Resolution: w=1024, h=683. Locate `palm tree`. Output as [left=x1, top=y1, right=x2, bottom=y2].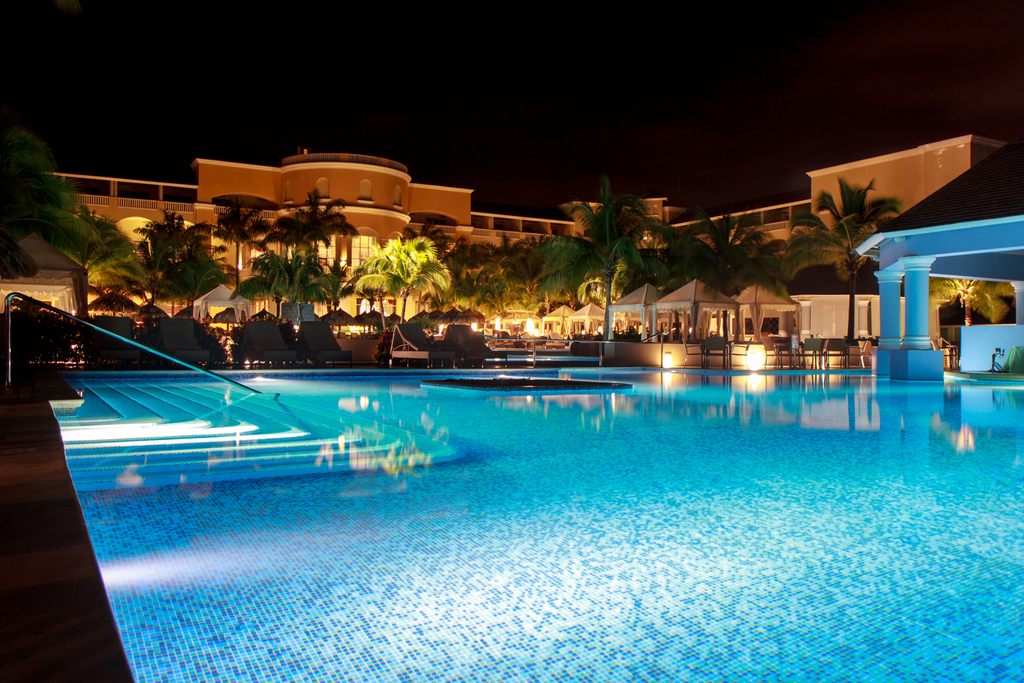
[left=279, top=256, right=319, bottom=303].
